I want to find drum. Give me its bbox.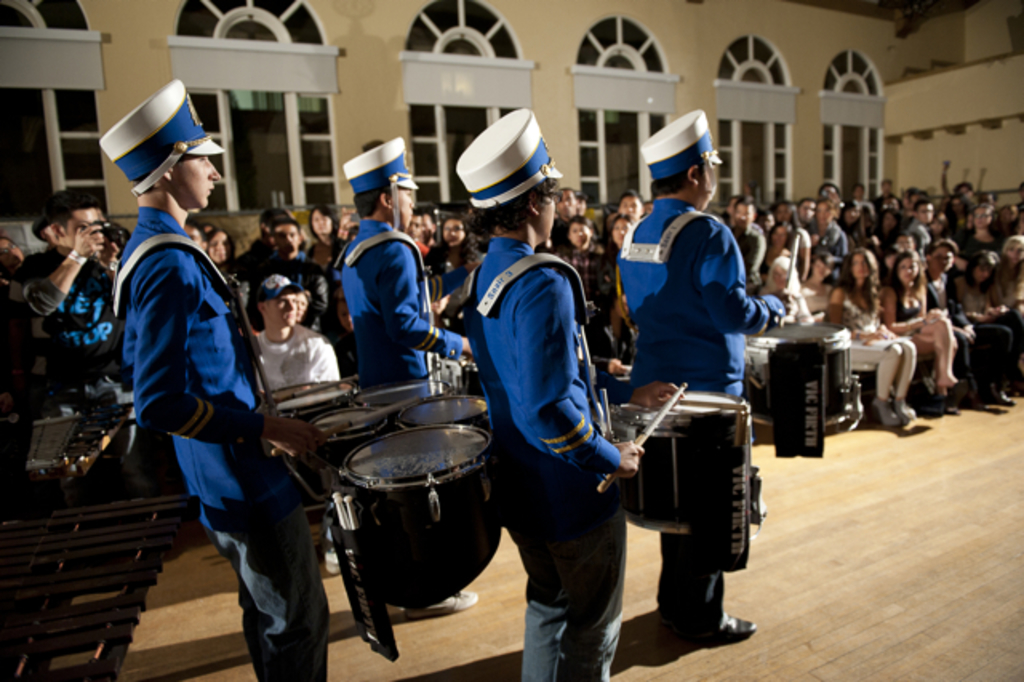
{"left": 738, "top": 309, "right": 866, "bottom": 437}.
